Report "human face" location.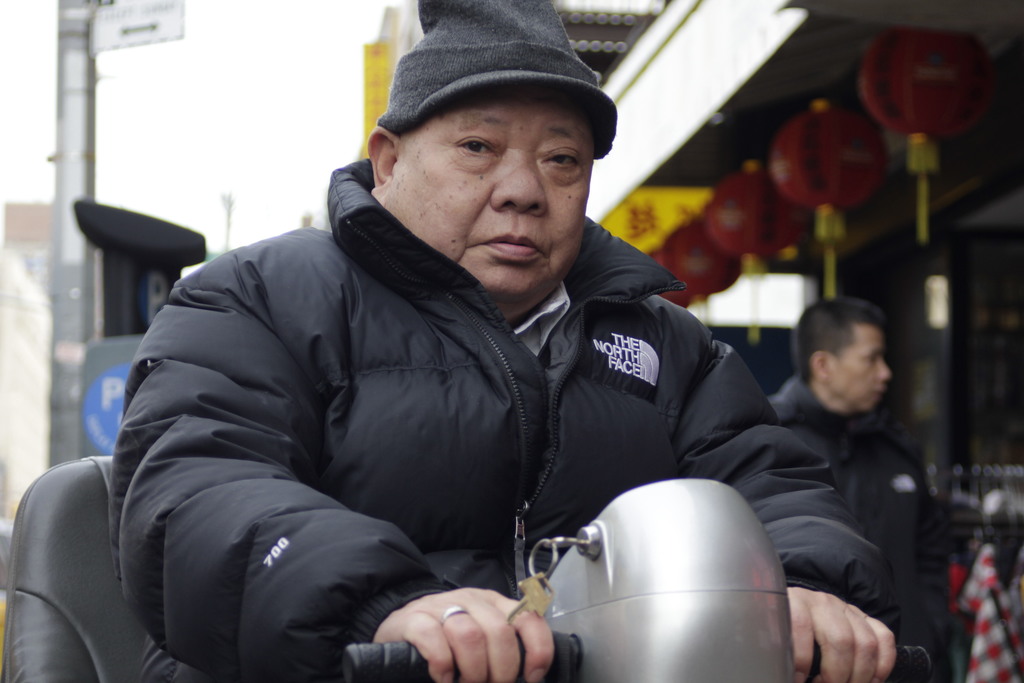
Report: BBox(831, 327, 889, 409).
